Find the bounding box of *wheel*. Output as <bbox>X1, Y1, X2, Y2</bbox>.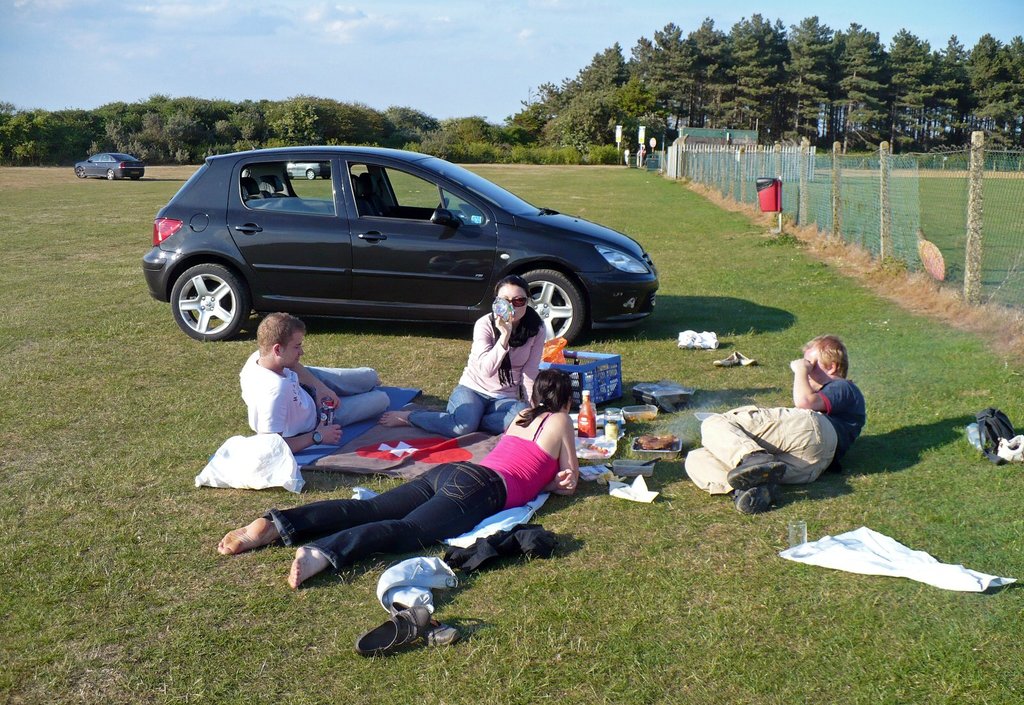
<bbox>306, 168, 314, 179</bbox>.
